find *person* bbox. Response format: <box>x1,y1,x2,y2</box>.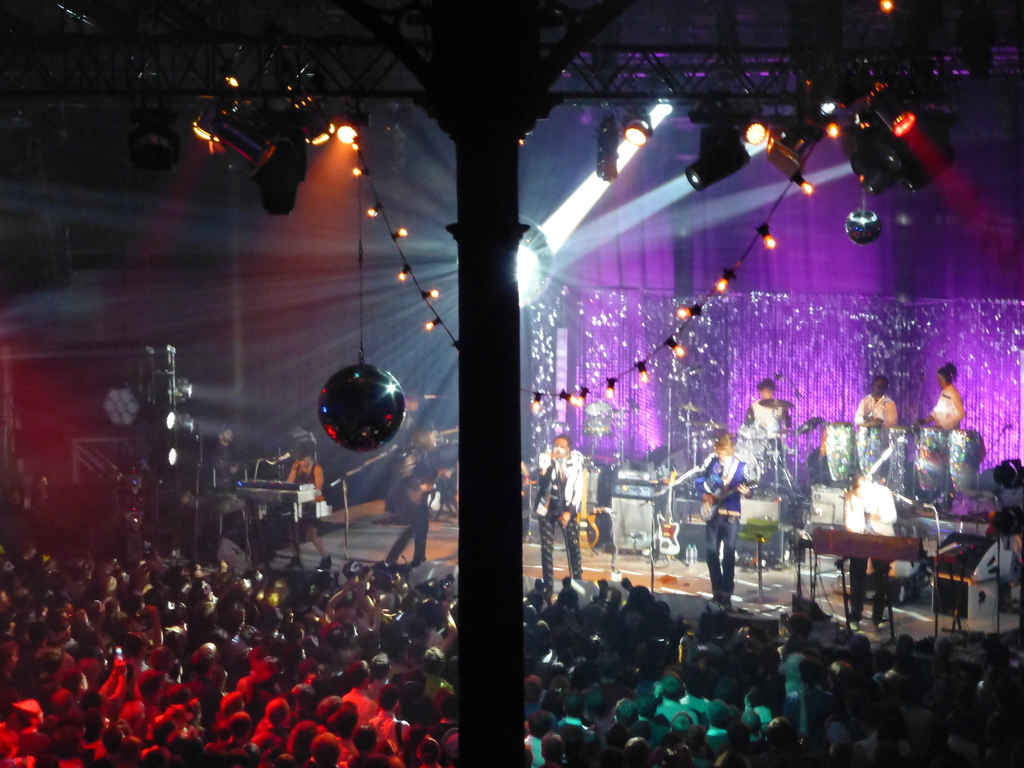
<box>385,476,442,564</box>.
